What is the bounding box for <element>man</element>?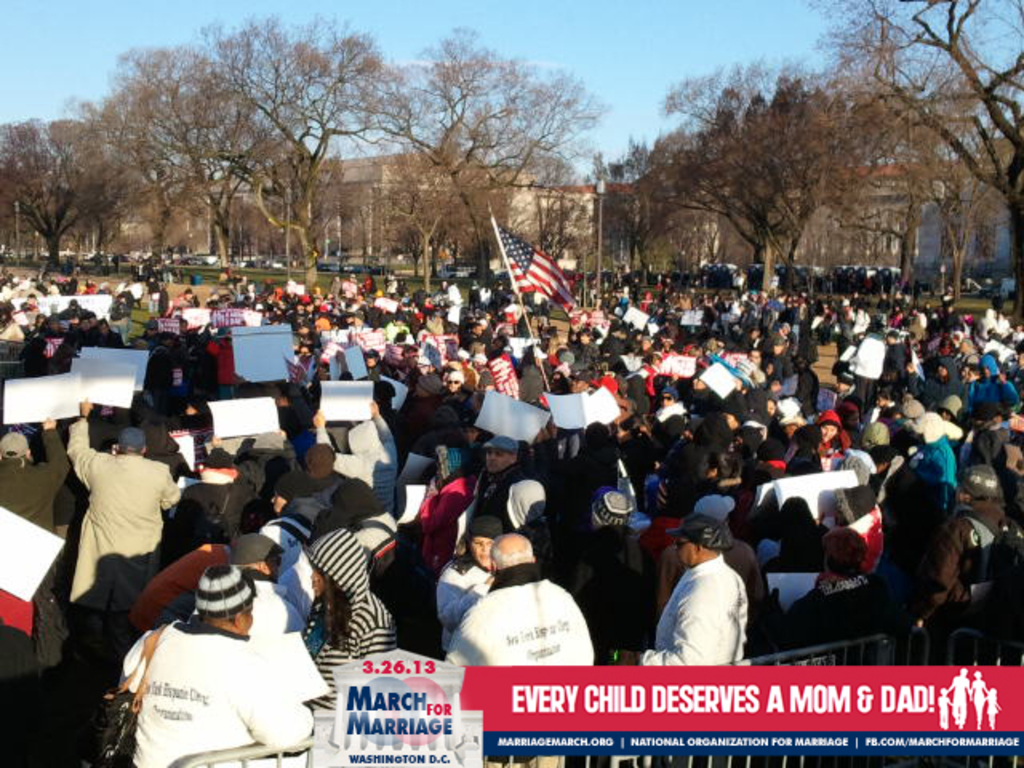
box=[608, 517, 754, 667].
